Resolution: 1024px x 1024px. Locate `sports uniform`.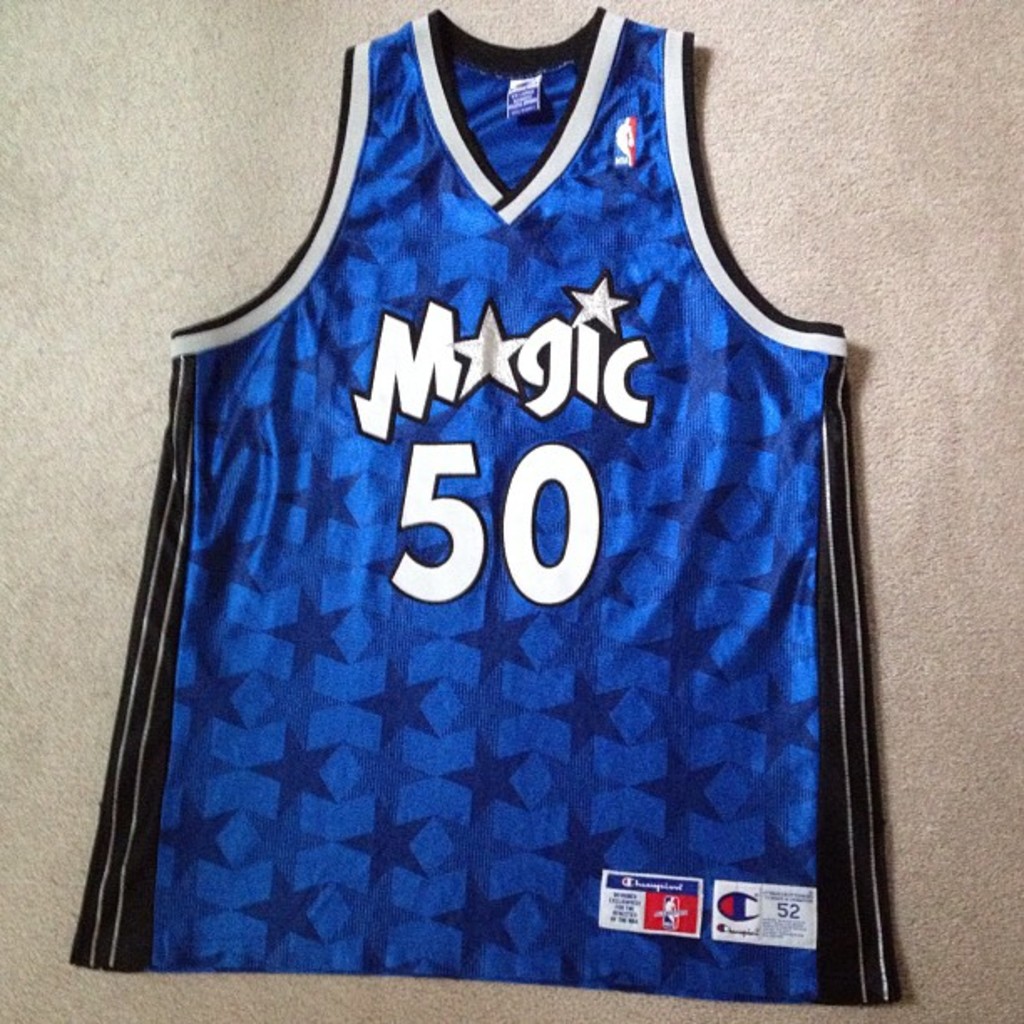
<box>70,3,899,1001</box>.
